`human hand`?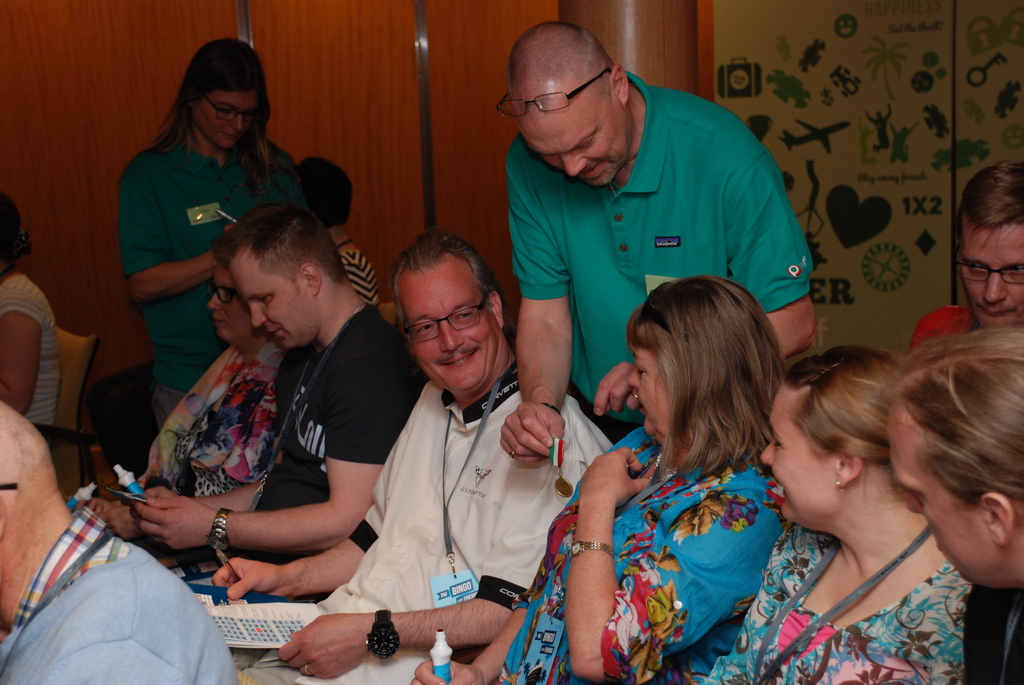
l=144, t=483, r=180, b=498
